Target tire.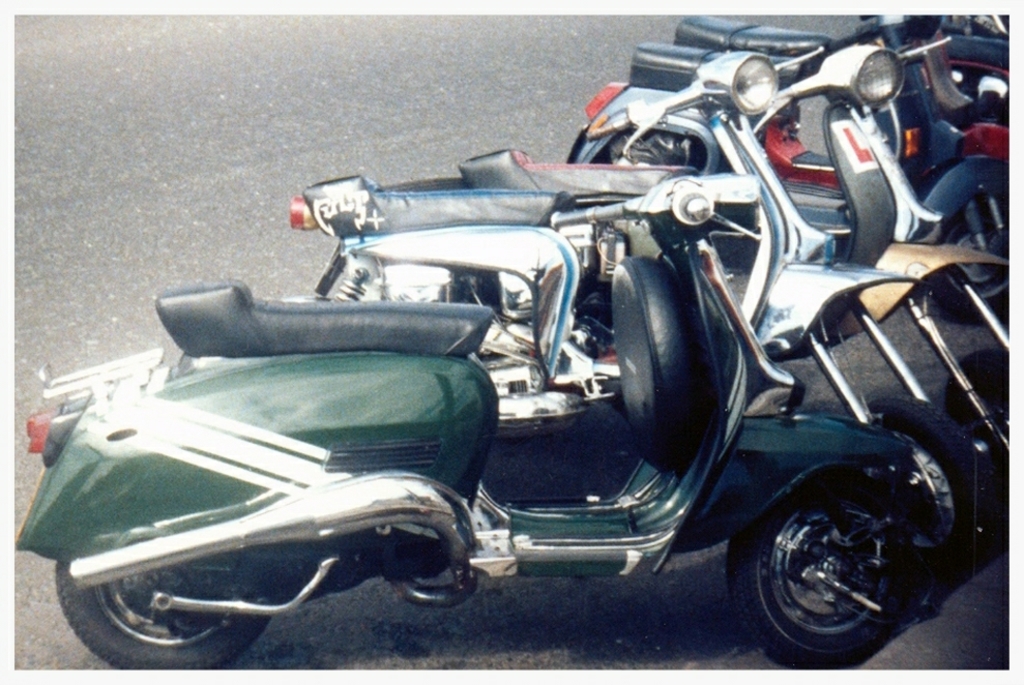
Target region: crop(50, 548, 277, 672).
